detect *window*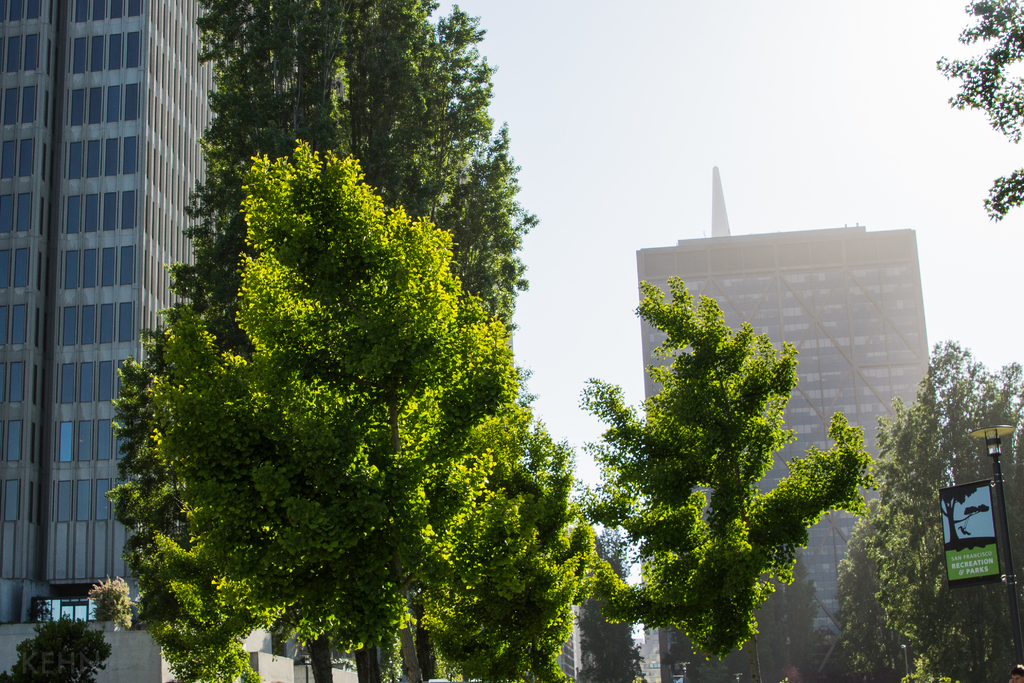
80,421,89,461
